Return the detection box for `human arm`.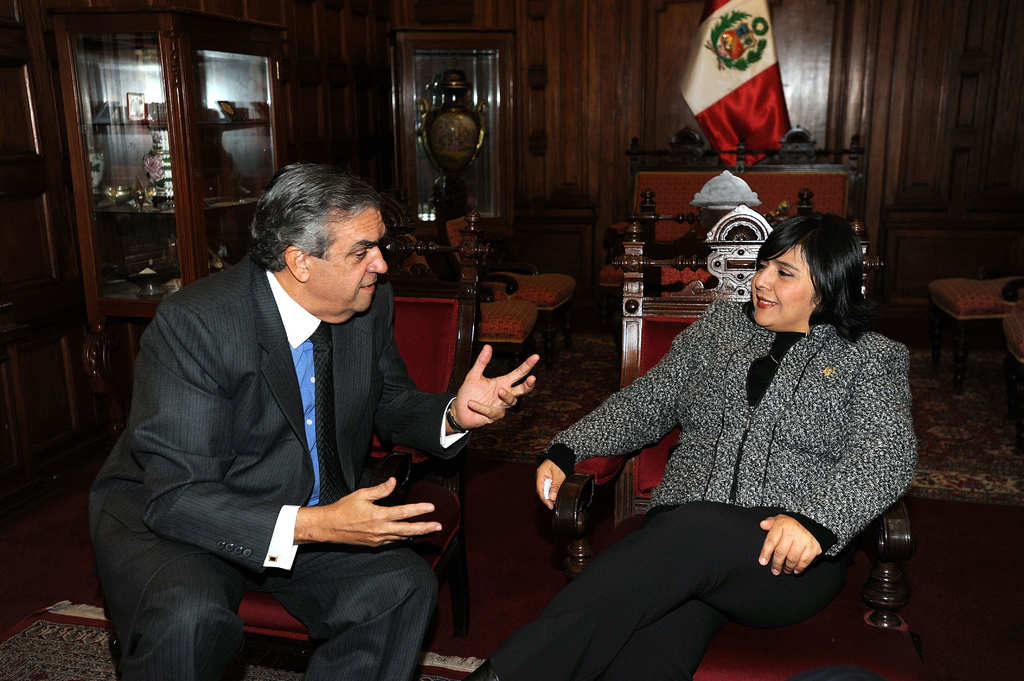
[left=372, top=313, right=541, bottom=461].
